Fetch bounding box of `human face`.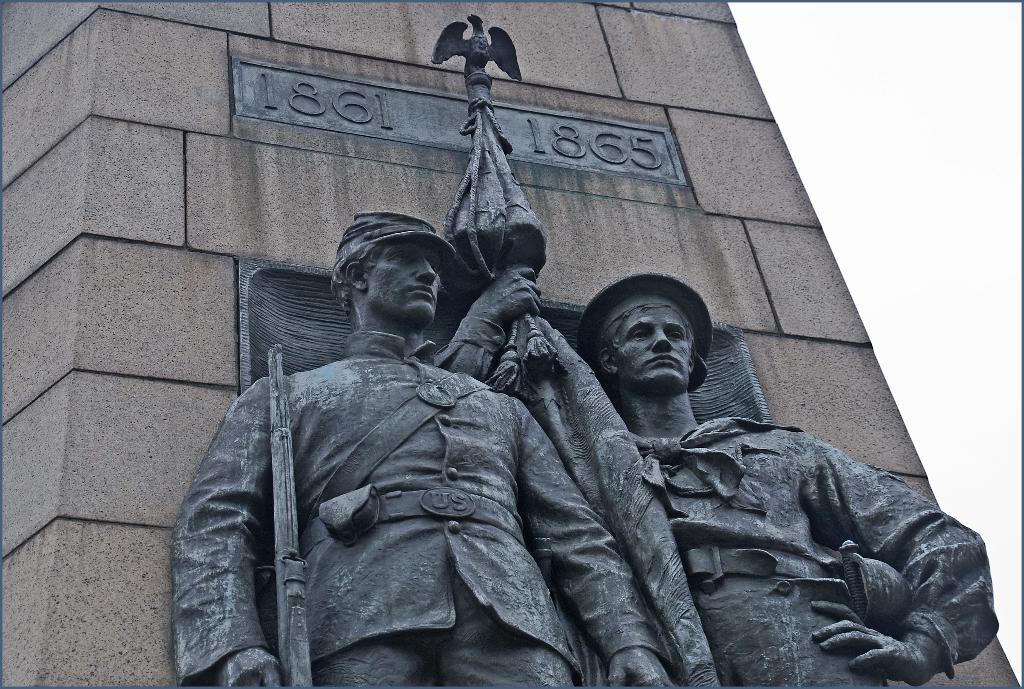
Bbox: [612, 306, 692, 395].
